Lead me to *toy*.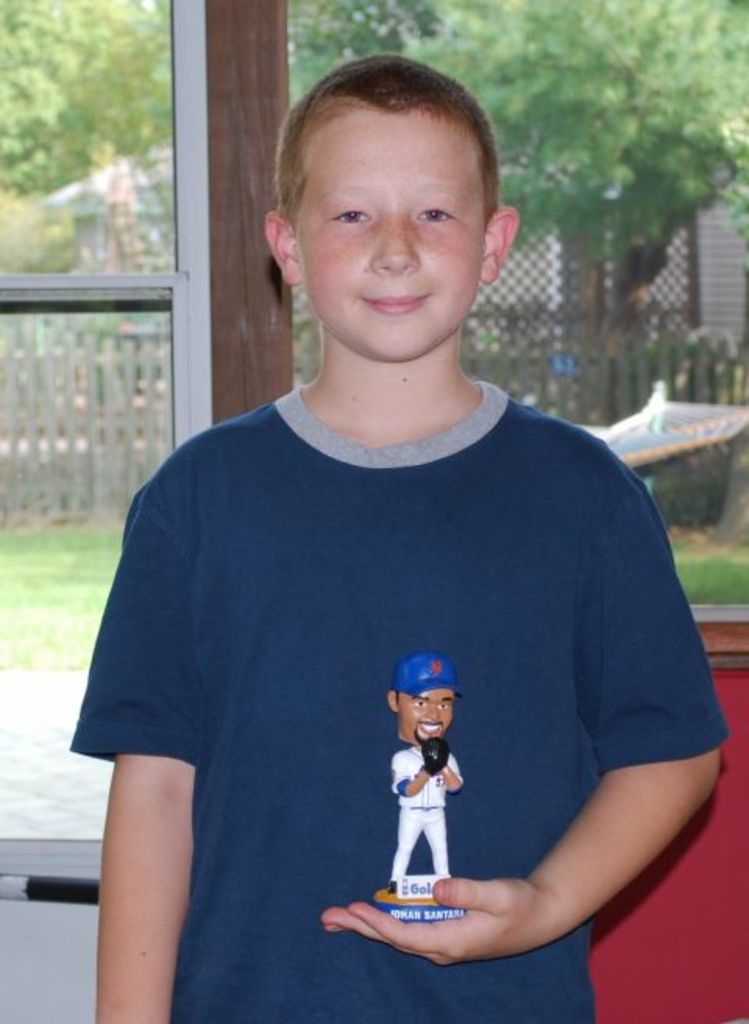
Lead to <box>374,648,492,887</box>.
